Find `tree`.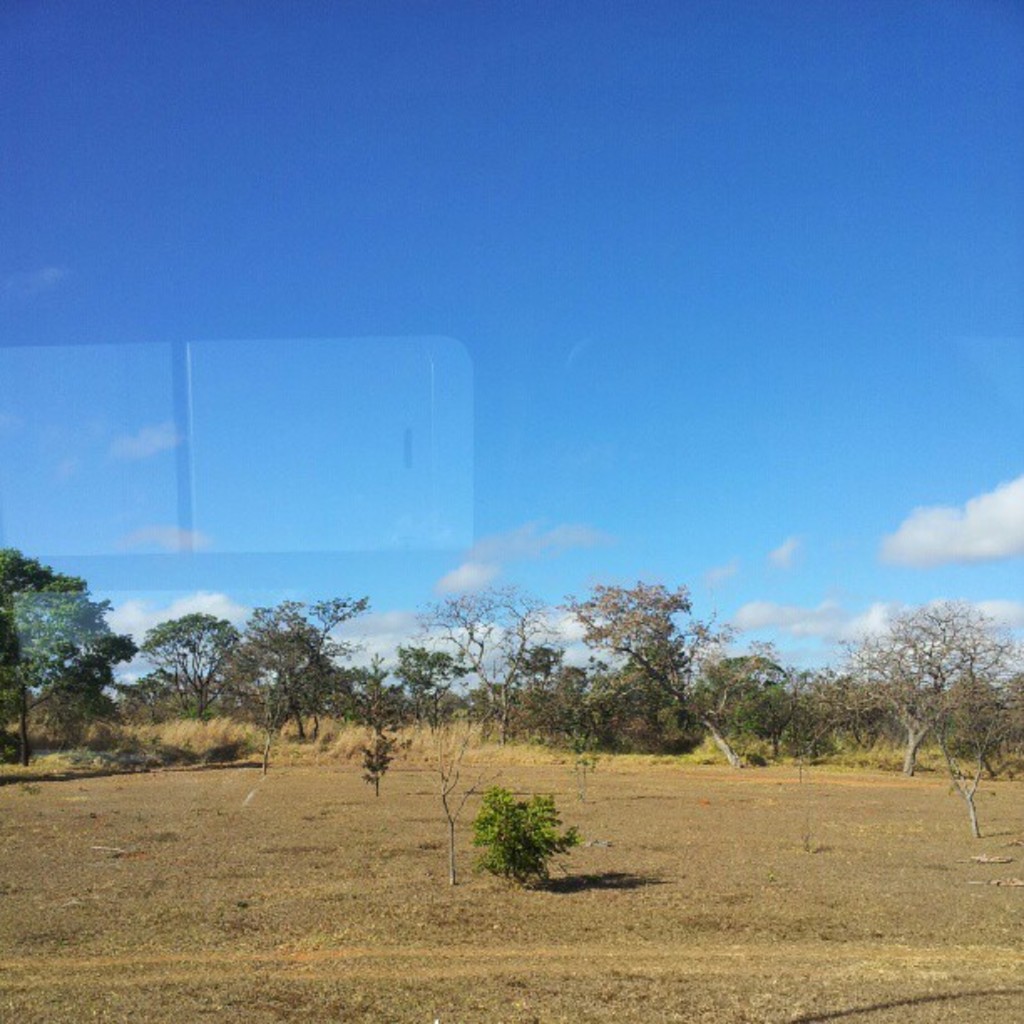
[x1=0, y1=532, x2=134, y2=760].
